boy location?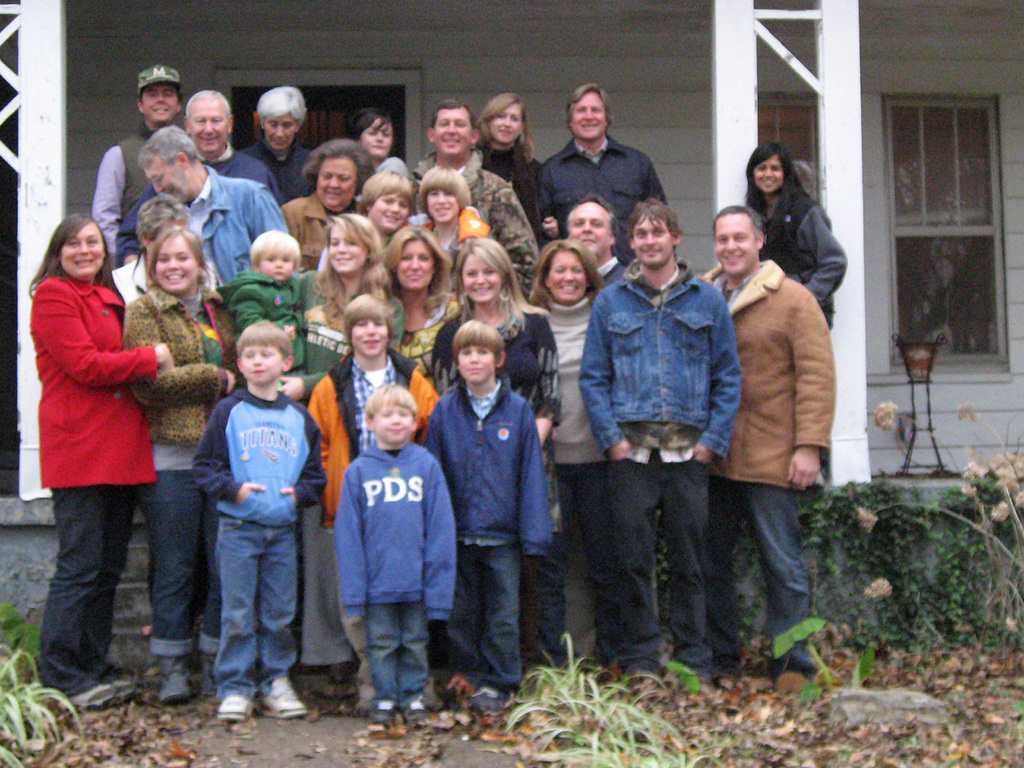
(x1=332, y1=376, x2=456, y2=733)
